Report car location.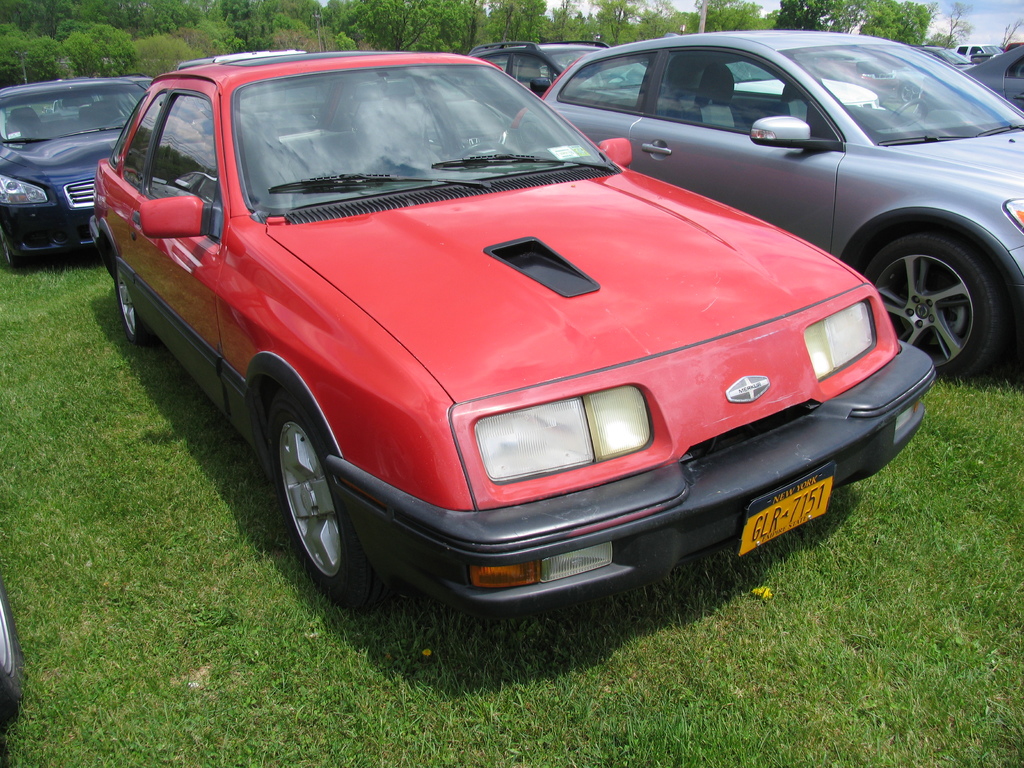
Report: BBox(84, 44, 938, 614).
